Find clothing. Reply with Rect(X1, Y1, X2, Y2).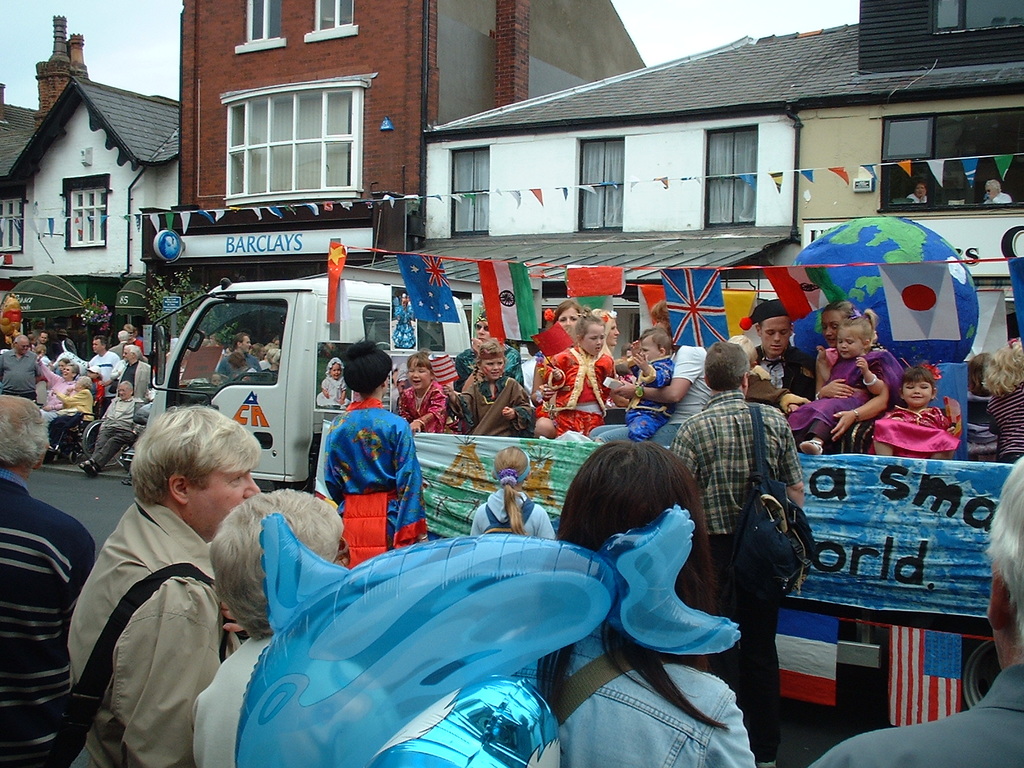
Rect(493, 633, 772, 767).
